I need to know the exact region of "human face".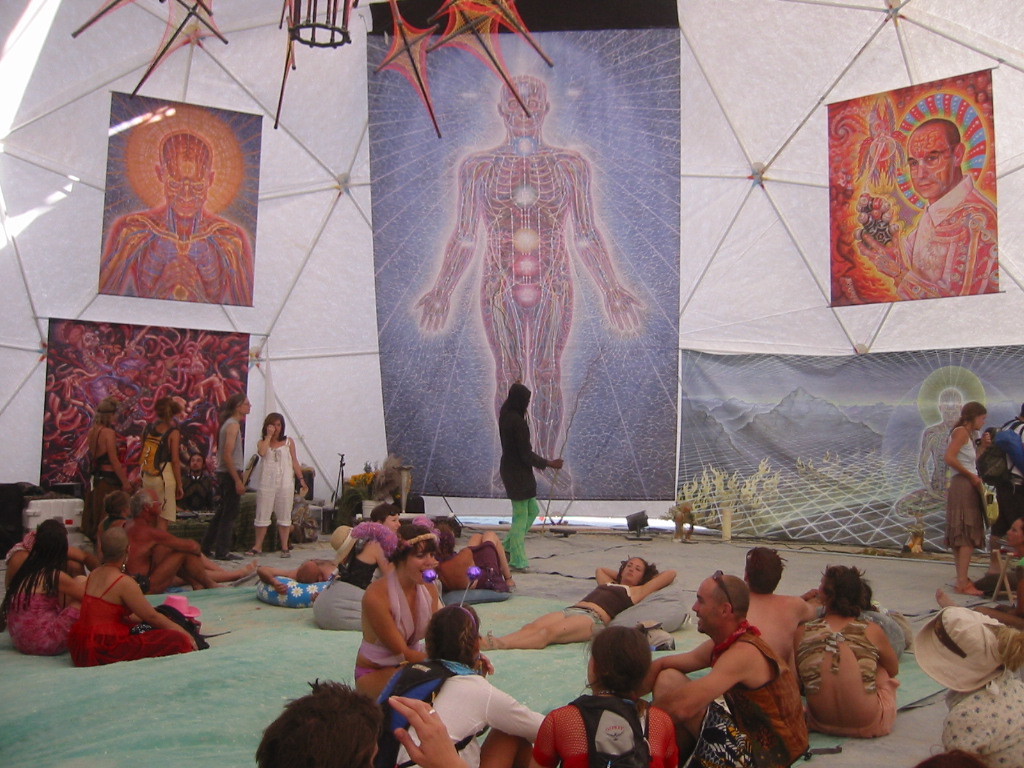
Region: detection(973, 417, 984, 432).
